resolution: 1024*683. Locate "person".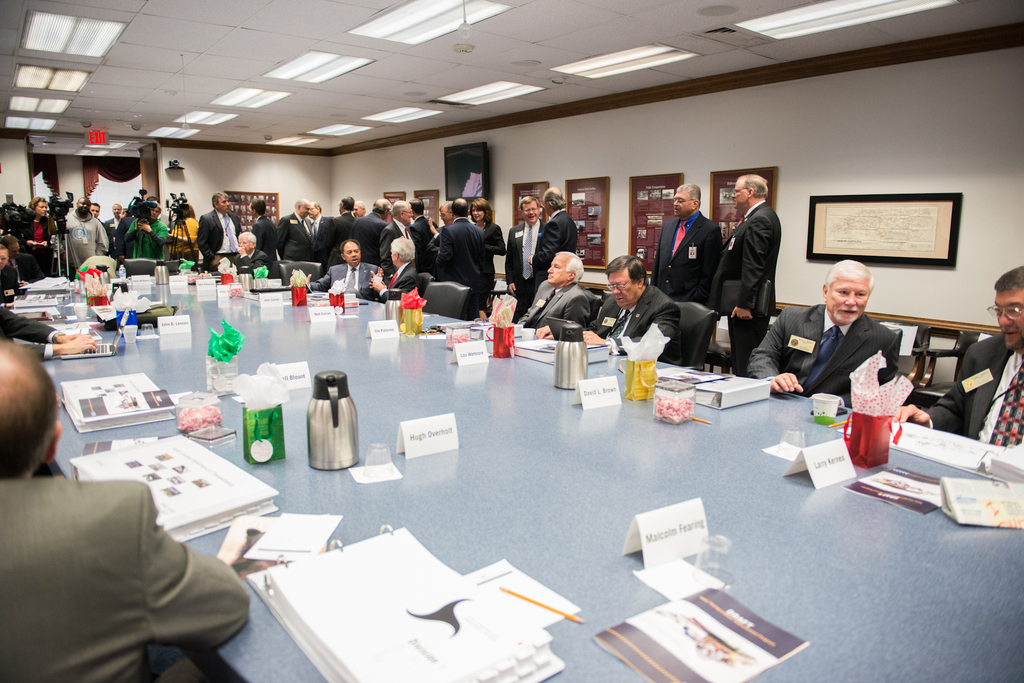
box=[708, 177, 784, 378].
